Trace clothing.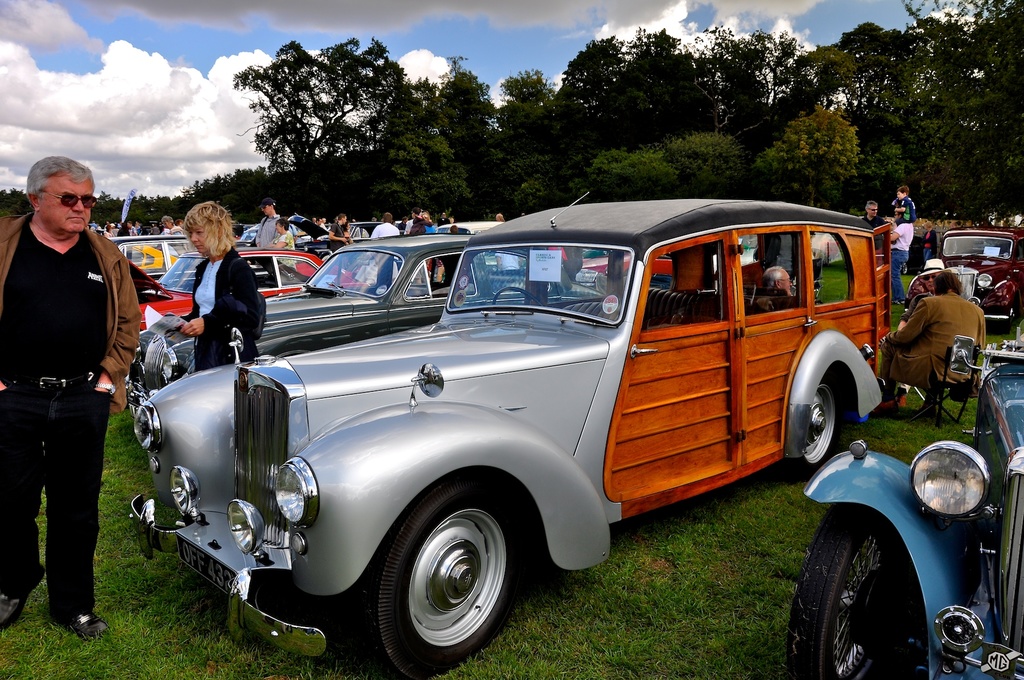
Traced to bbox(280, 230, 297, 251).
